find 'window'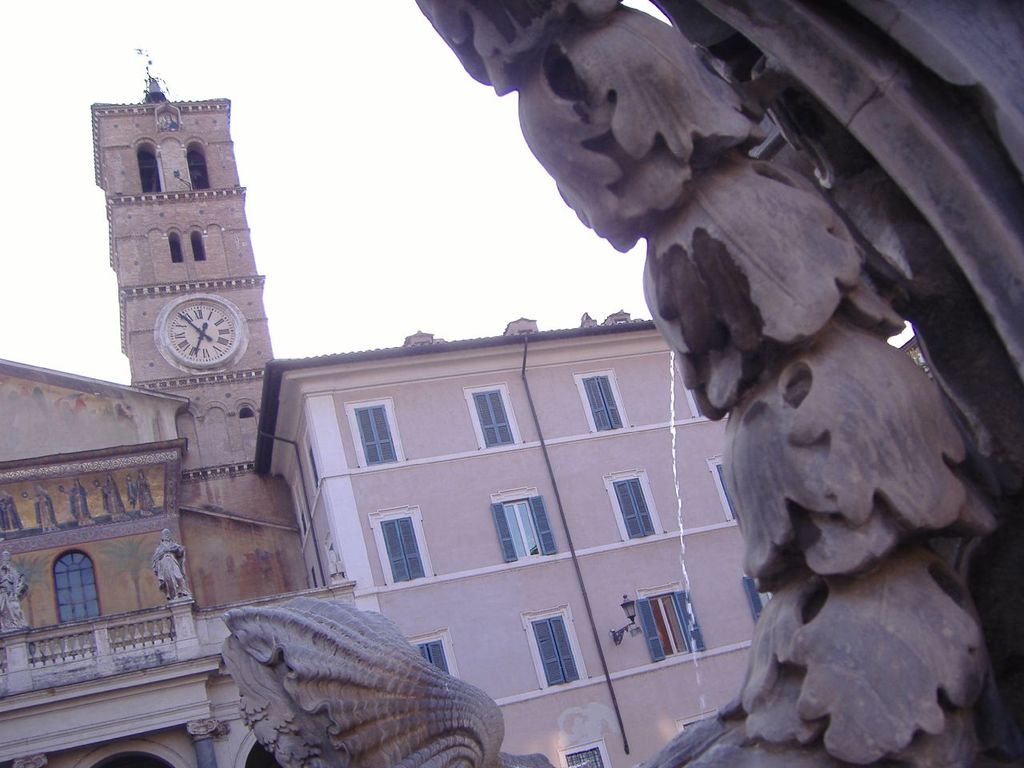
bbox=(489, 483, 558, 565)
